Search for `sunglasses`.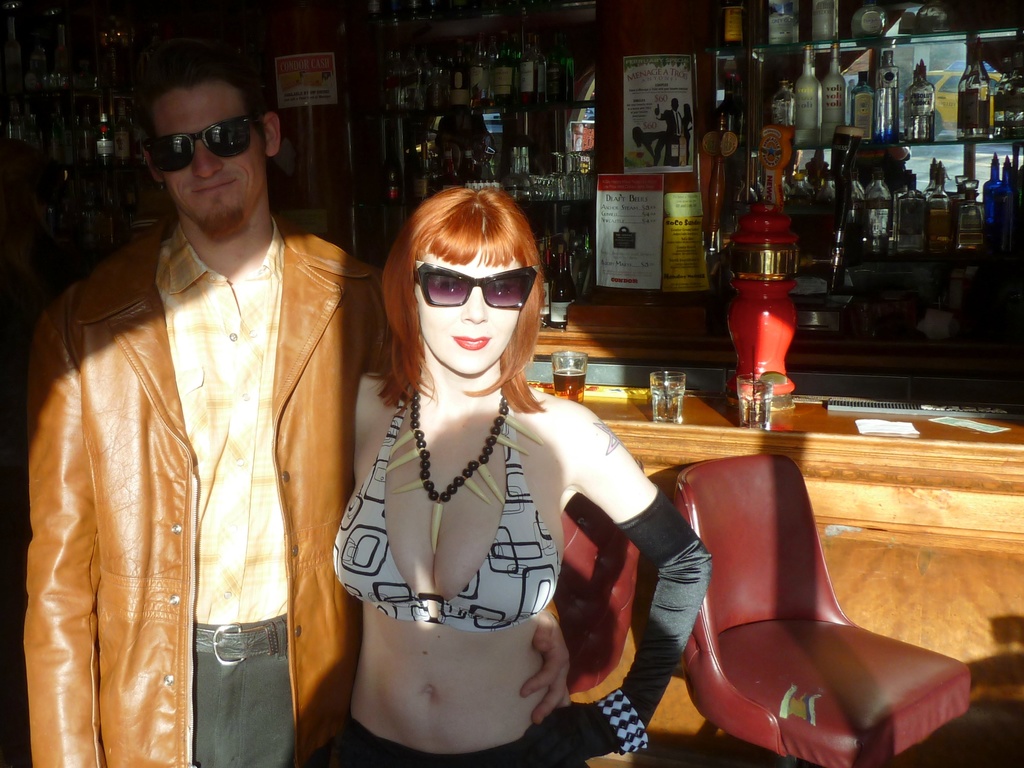
Found at region(410, 258, 540, 313).
